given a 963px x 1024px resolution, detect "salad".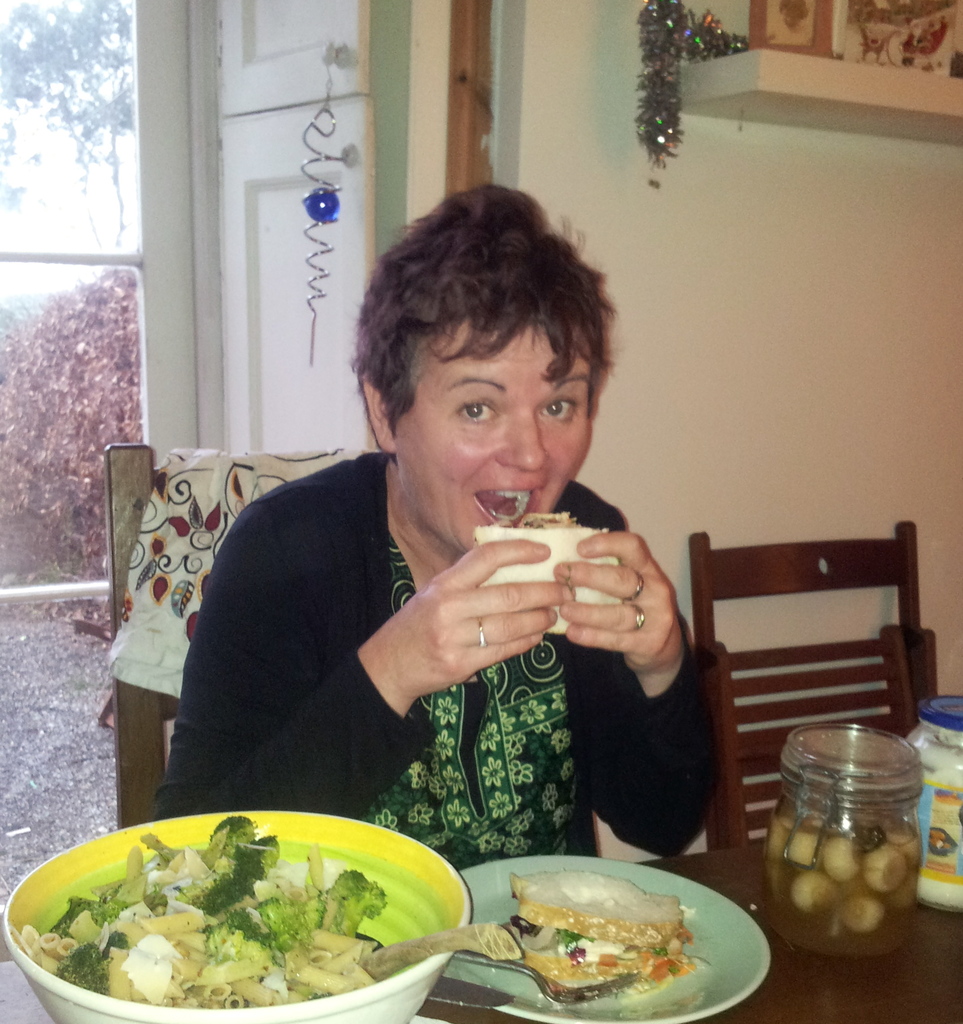
[4,799,398,1009].
